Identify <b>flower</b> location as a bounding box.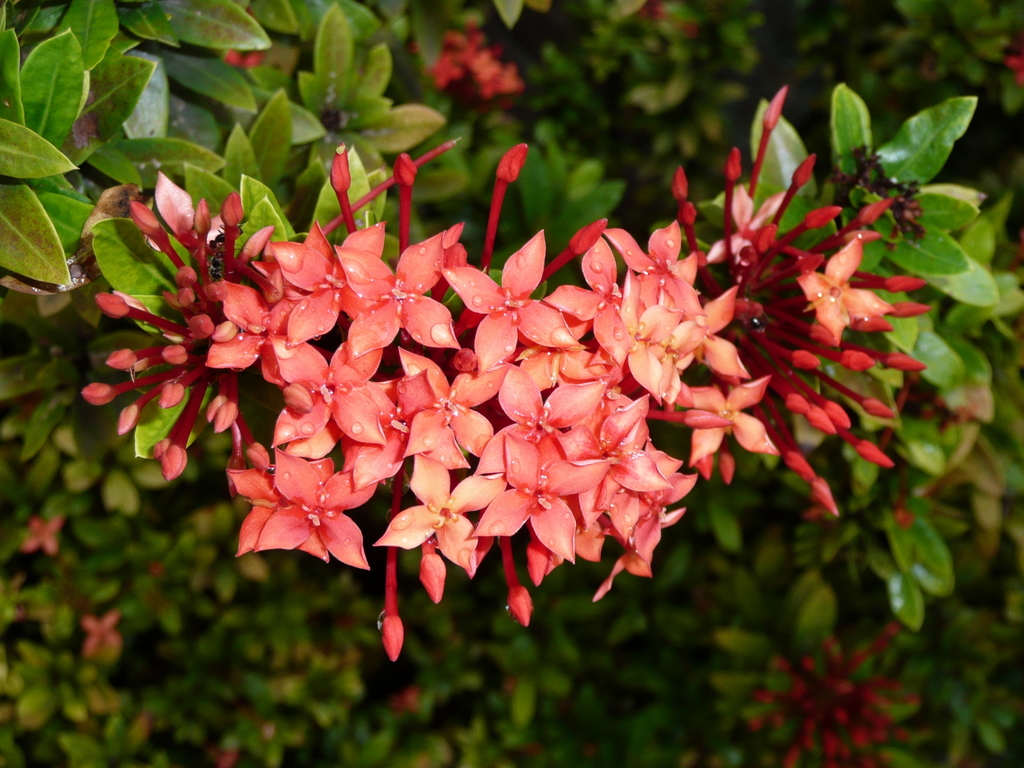
l=24, t=515, r=68, b=554.
